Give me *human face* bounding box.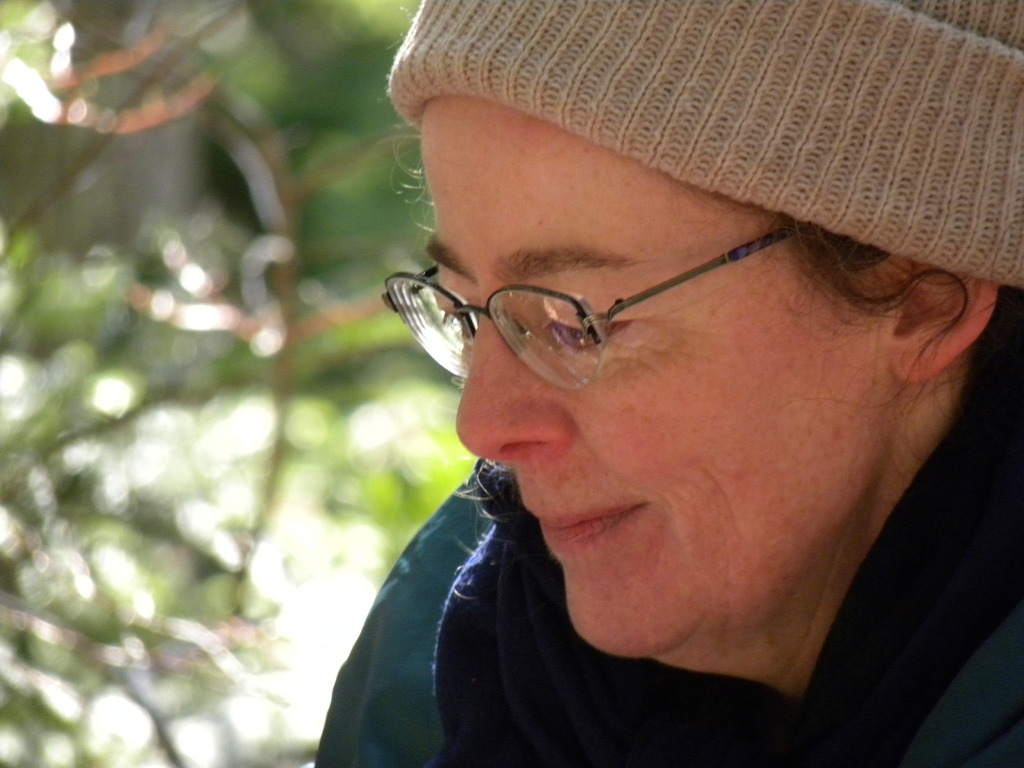
(left=421, top=101, right=883, bottom=650).
